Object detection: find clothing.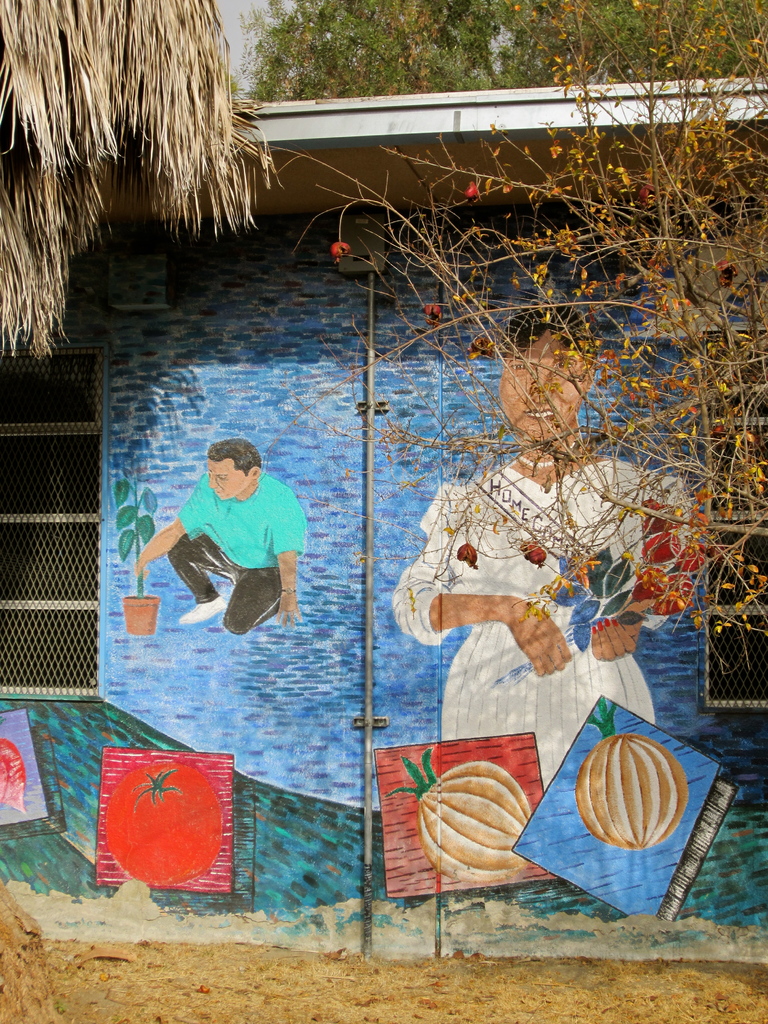
crop(166, 473, 310, 632).
